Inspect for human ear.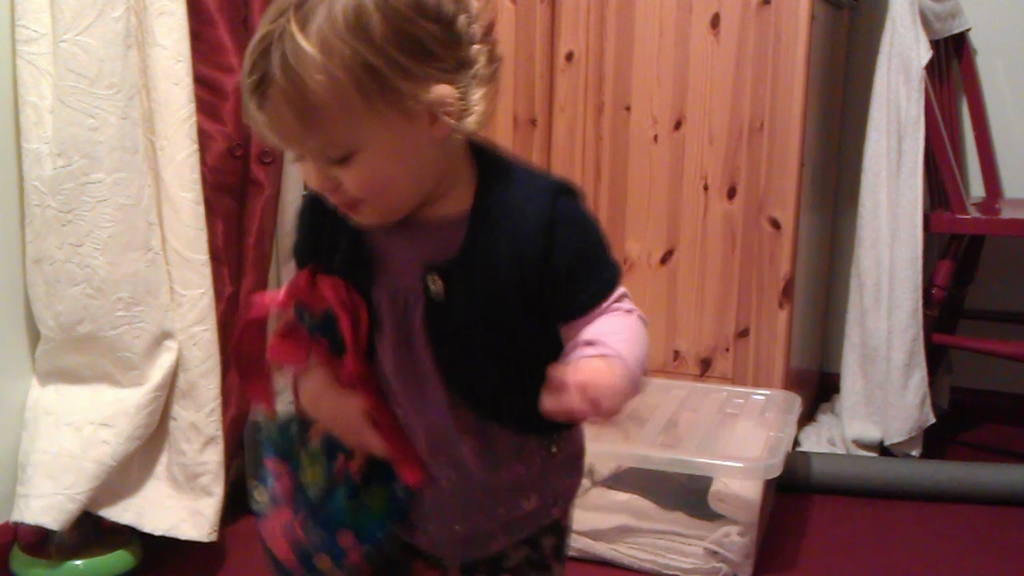
Inspection: 428,90,461,142.
